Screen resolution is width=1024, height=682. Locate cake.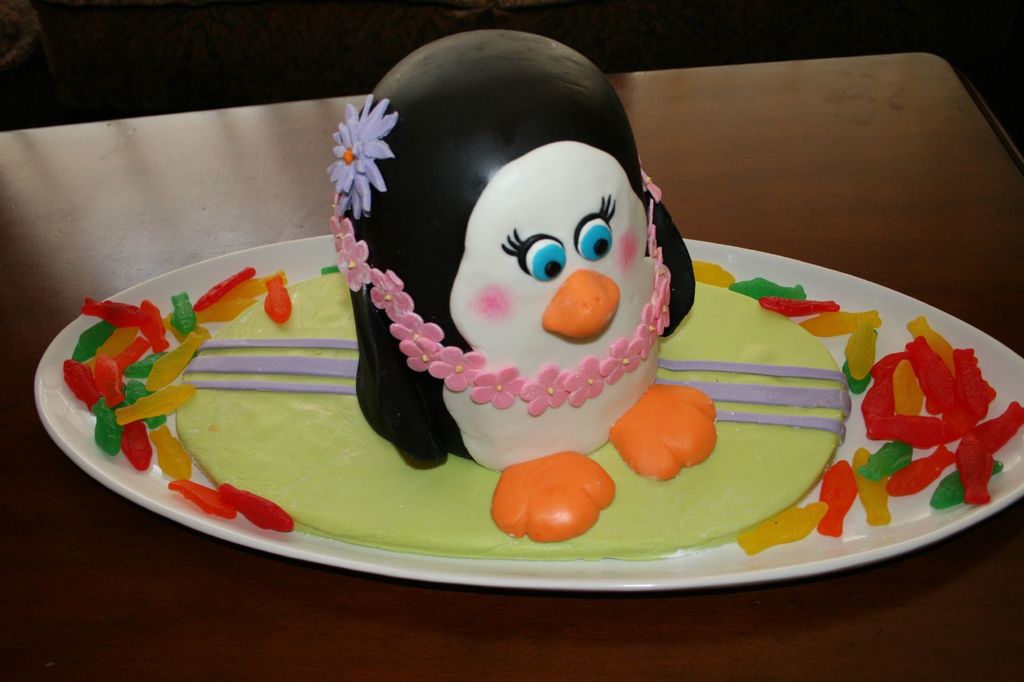
170, 27, 852, 562.
